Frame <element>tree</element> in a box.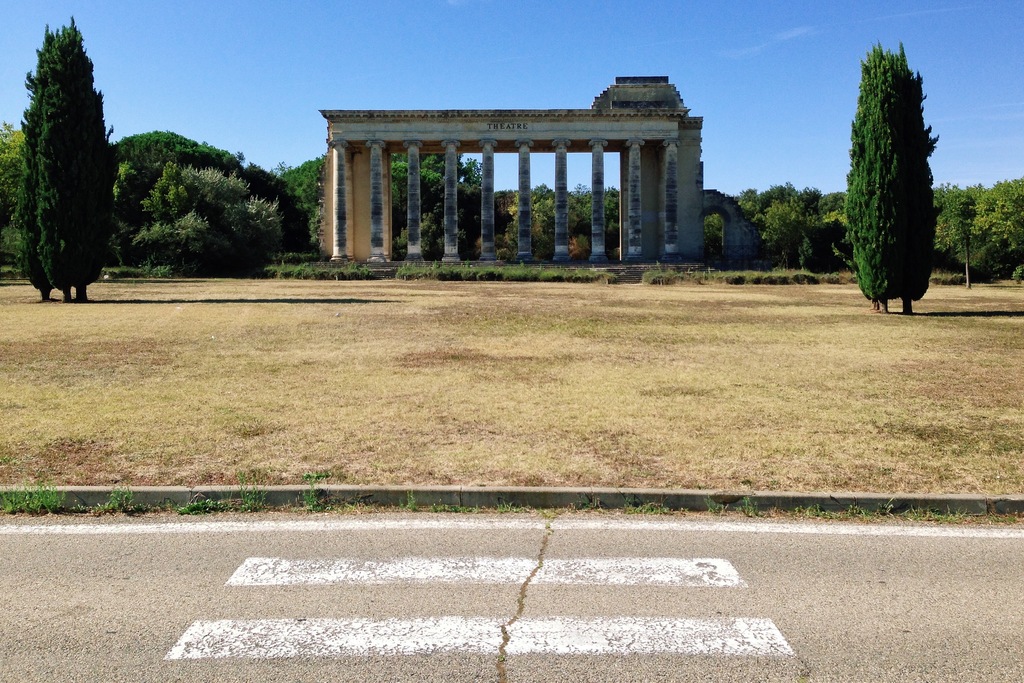
pyautogui.locateOnScreen(0, 120, 27, 274).
